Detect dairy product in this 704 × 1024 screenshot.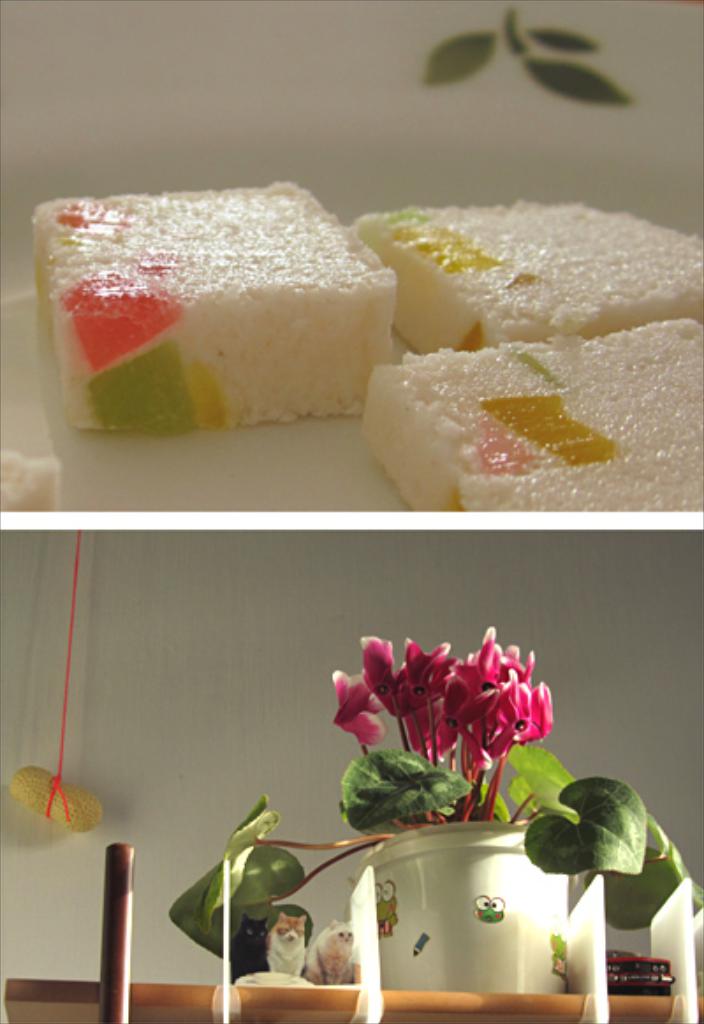
Detection: <bbox>350, 172, 702, 345</bbox>.
